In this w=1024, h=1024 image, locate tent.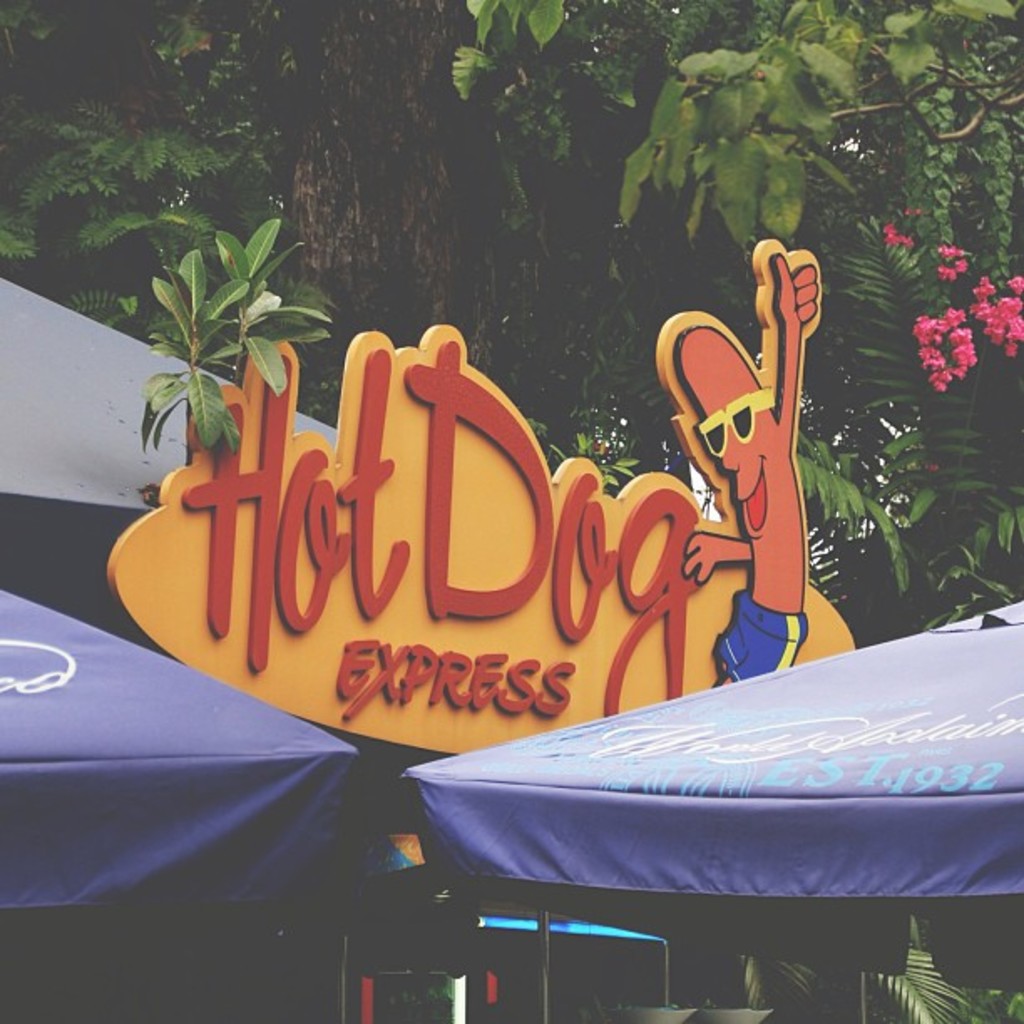
Bounding box: <bbox>0, 559, 363, 1022</bbox>.
